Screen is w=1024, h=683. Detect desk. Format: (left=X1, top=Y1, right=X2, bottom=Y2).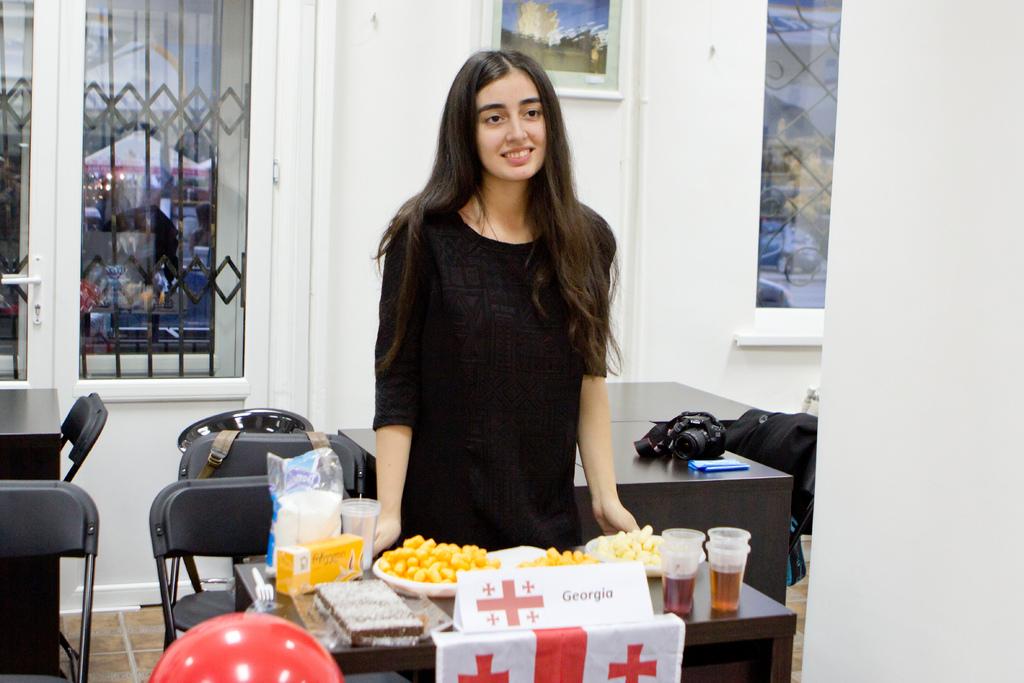
(left=236, top=566, right=796, bottom=682).
